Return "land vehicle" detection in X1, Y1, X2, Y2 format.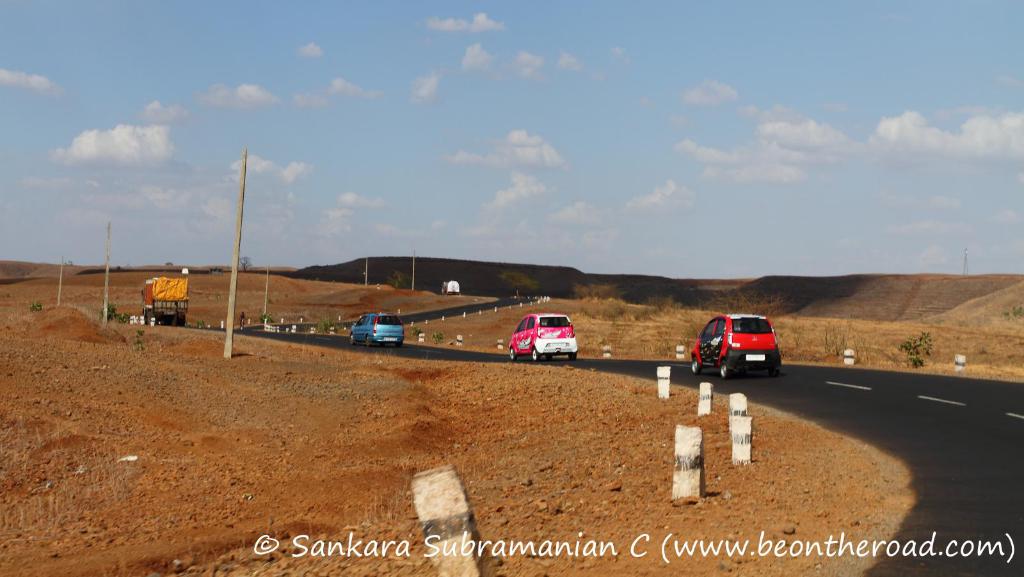
145, 277, 184, 325.
